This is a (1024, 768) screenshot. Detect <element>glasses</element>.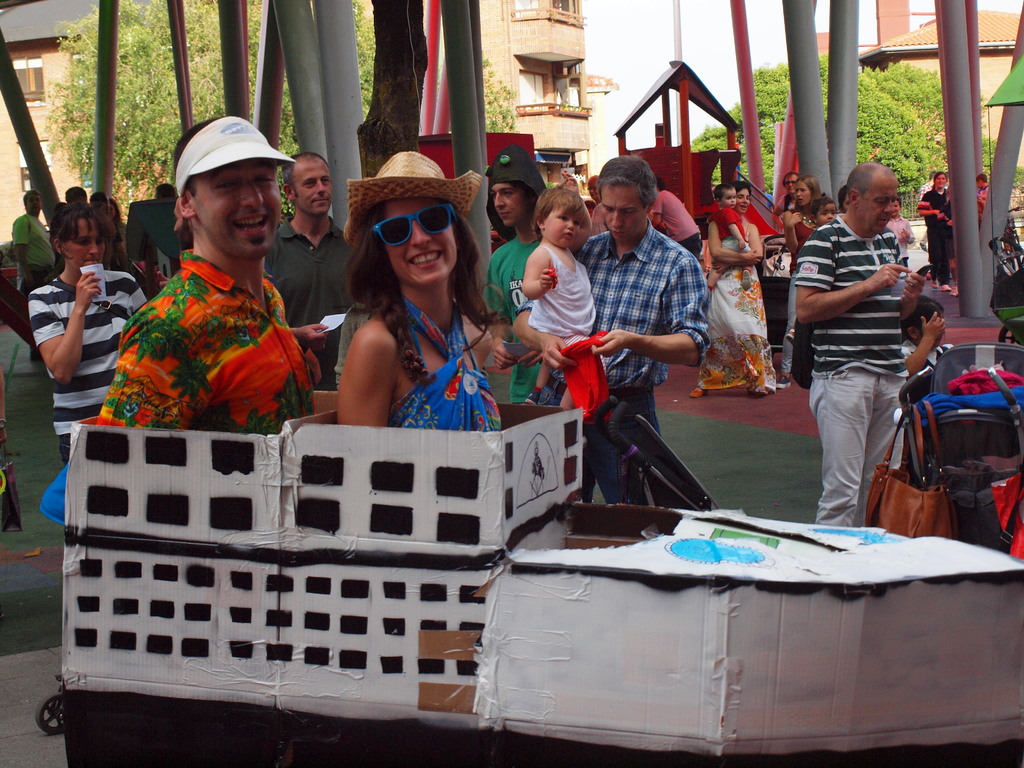
x1=351 y1=200 x2=465 y2=259.
